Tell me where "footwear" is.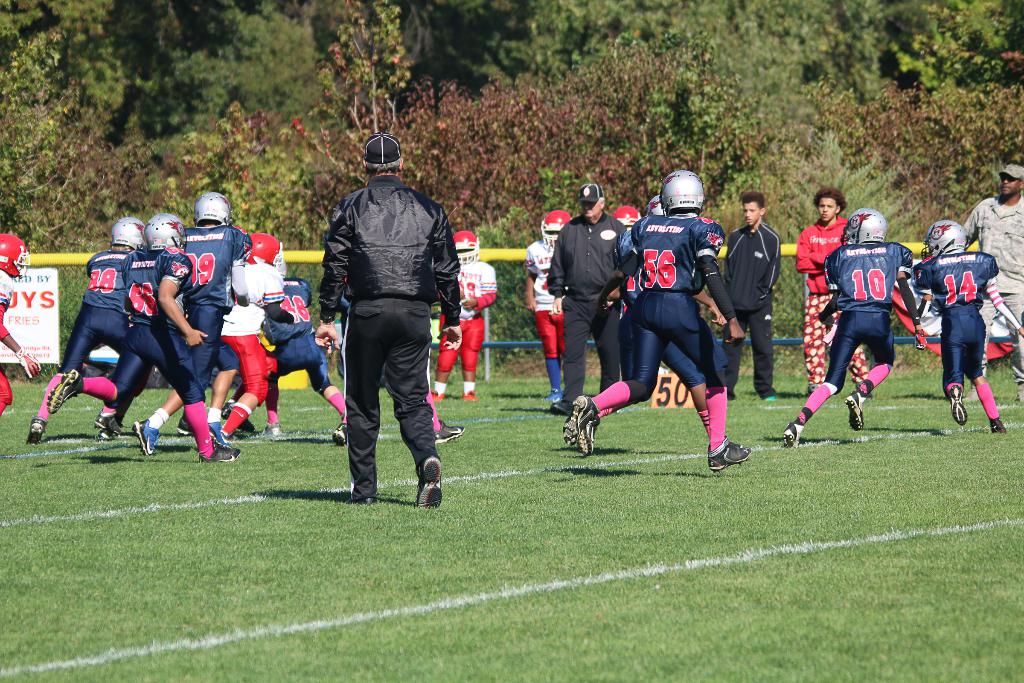
"footwear" is at 425 388 447 400.
